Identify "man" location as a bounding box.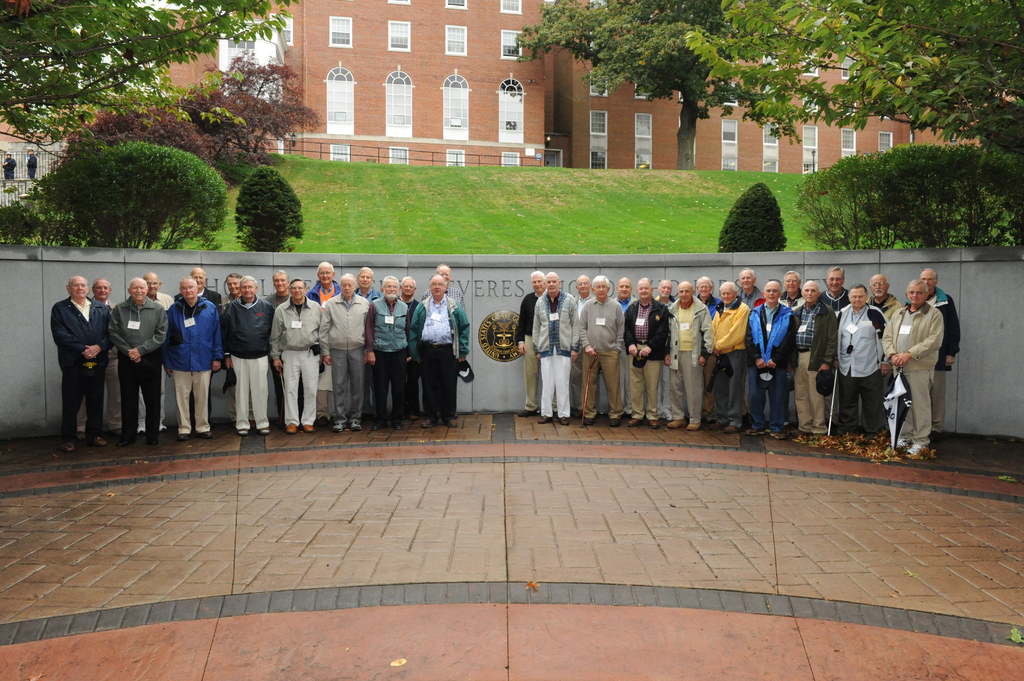
612 274 639 419.
